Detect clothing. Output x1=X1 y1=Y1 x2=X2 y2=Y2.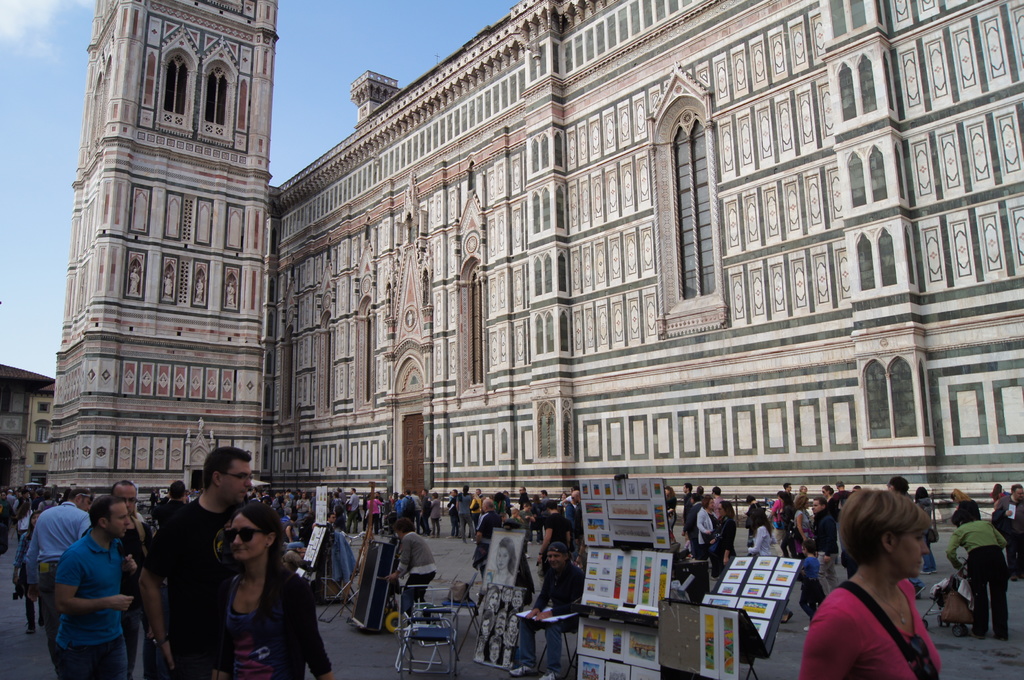
x1=915 y1=501 x2=937 y2=571.
